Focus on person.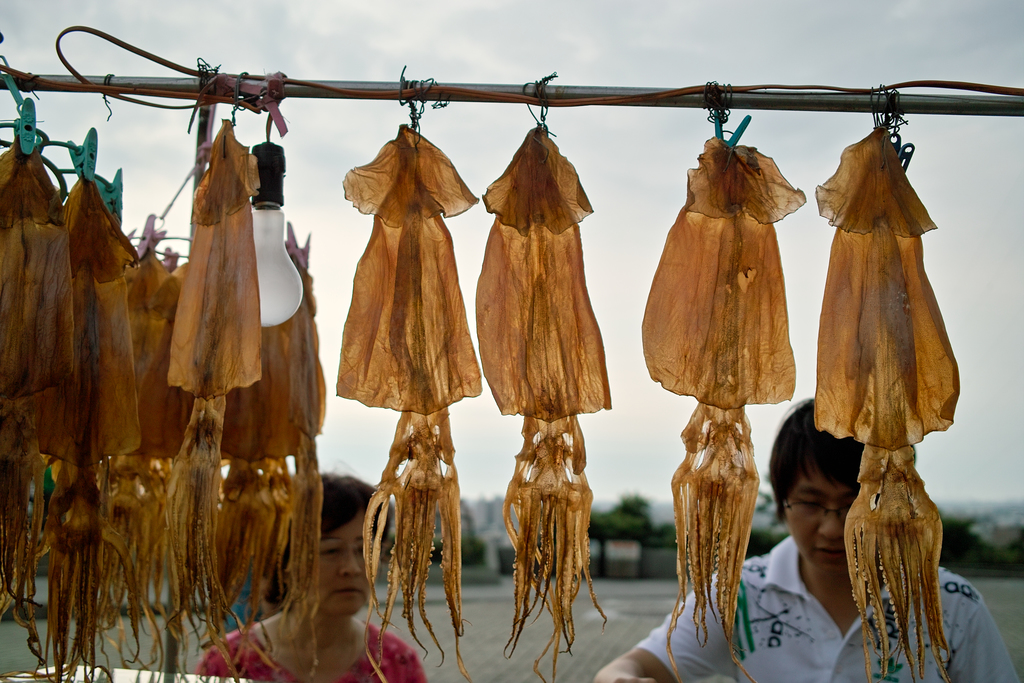
Focused at (205,479,416,682).
